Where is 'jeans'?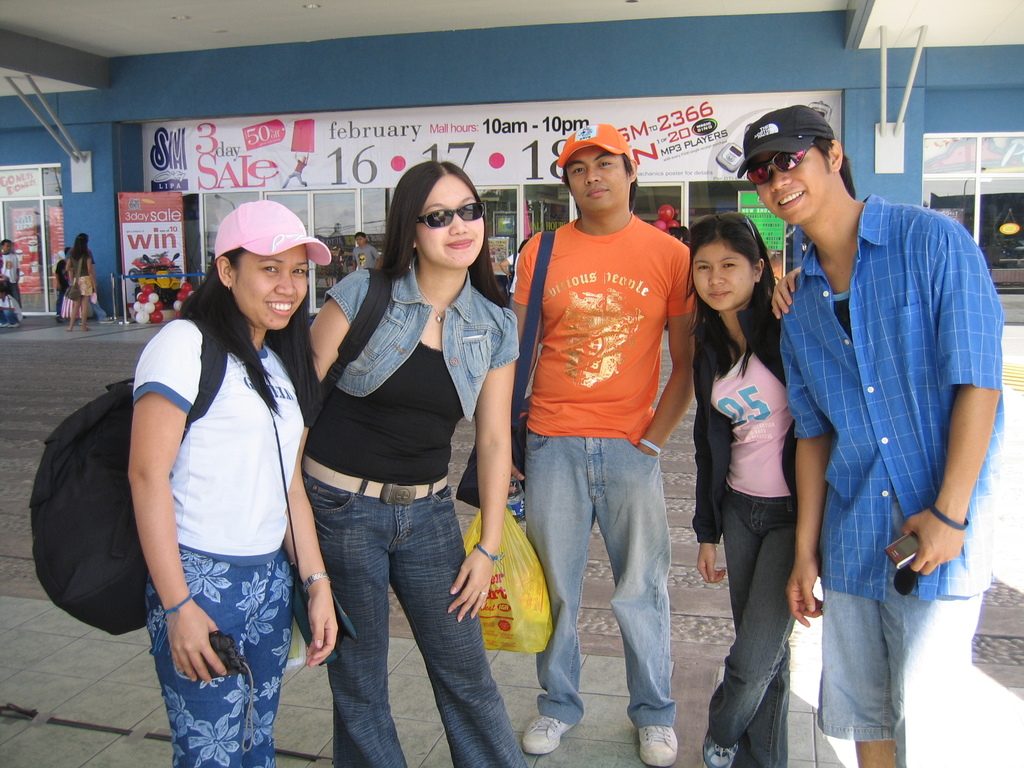
rect(710, 491, 792, 765).
